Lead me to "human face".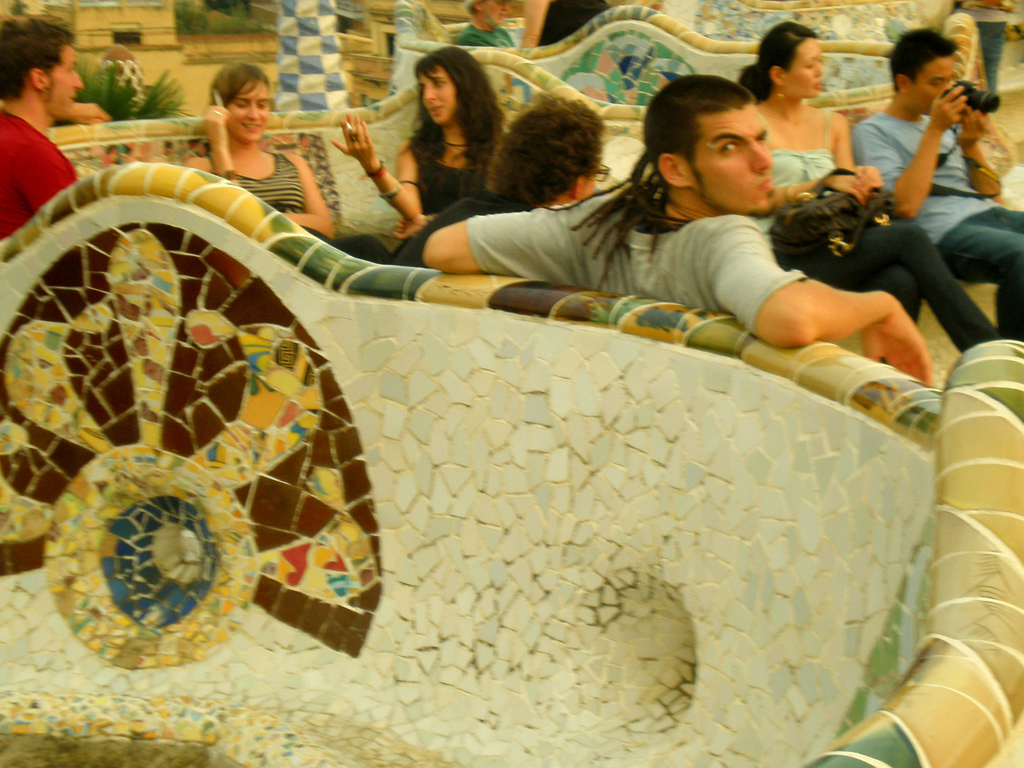
Lead to Rect(918, 54, 956, 115).
